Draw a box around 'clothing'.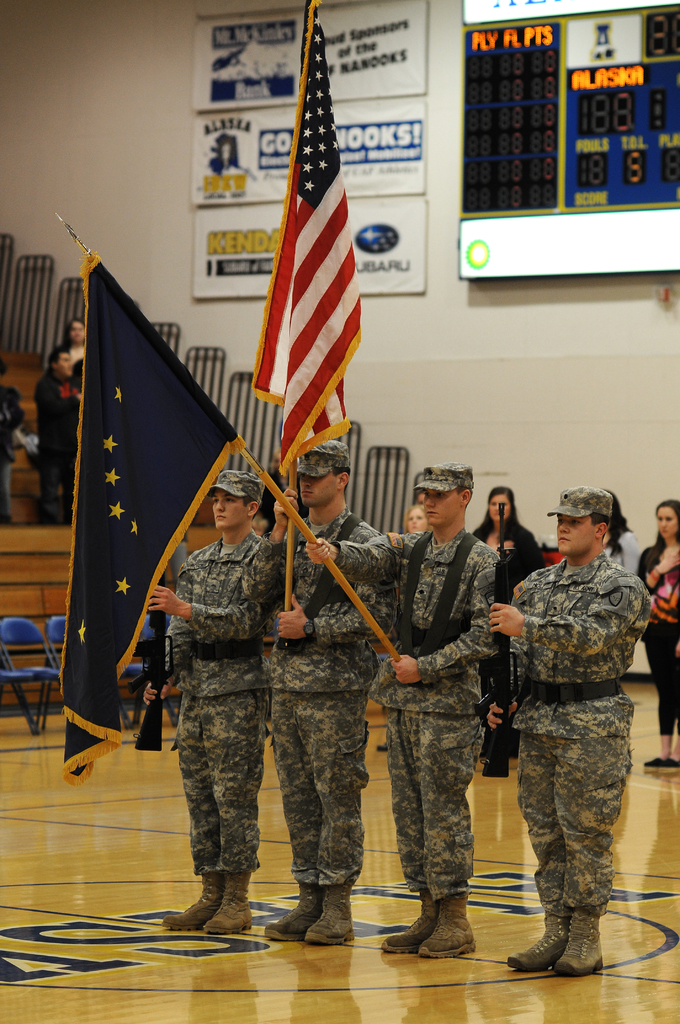
Rect(631, 540, 679, 737).
